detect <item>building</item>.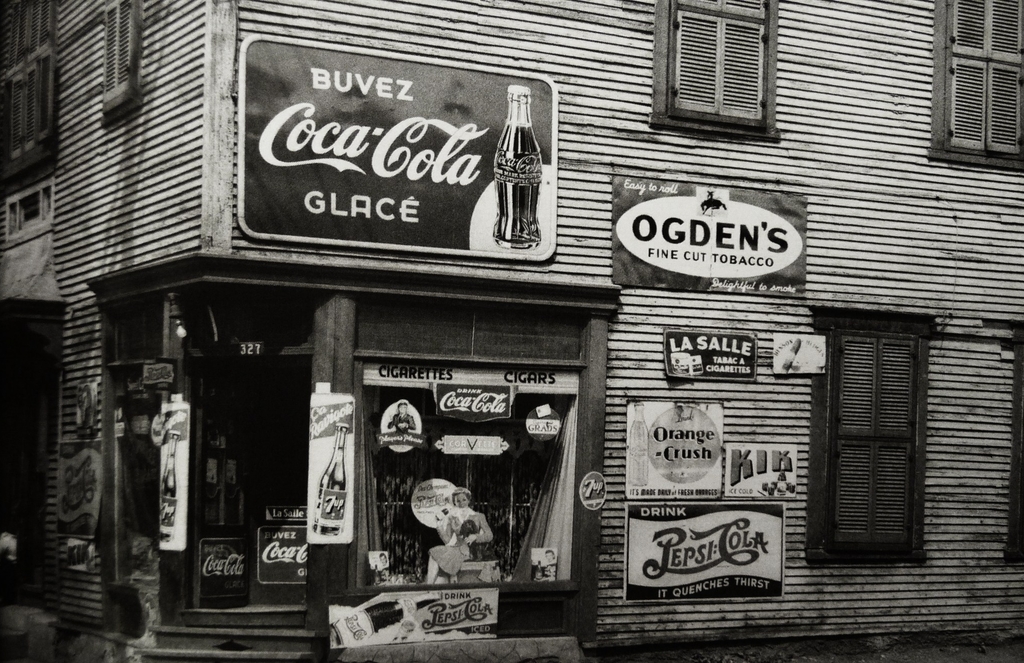
Detected at bbox=[0, 0, 1023, 662].
